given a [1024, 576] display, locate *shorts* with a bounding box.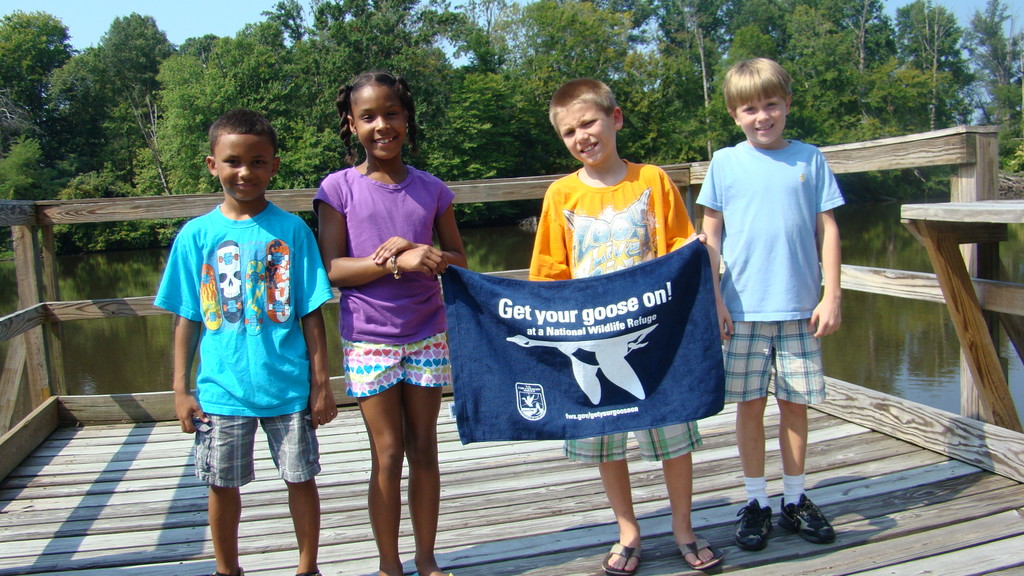
Located: (336, 340, 443, 390).
